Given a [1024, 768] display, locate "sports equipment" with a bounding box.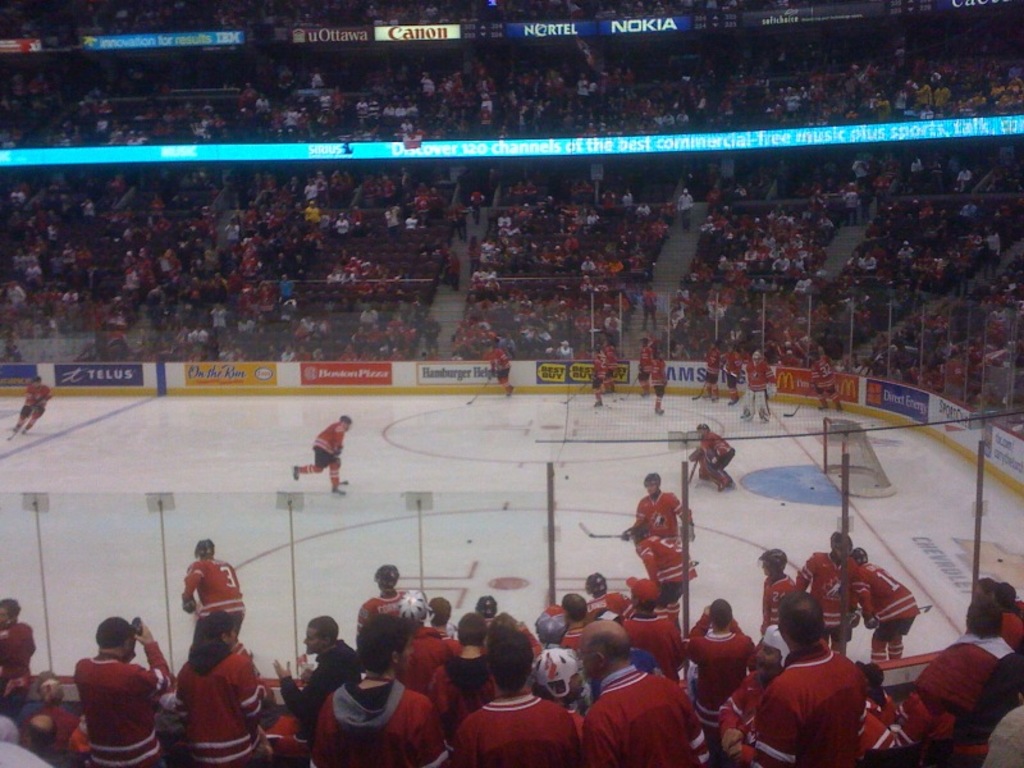
Located: (x1=643, y1=468, x2=663, y2=495).
